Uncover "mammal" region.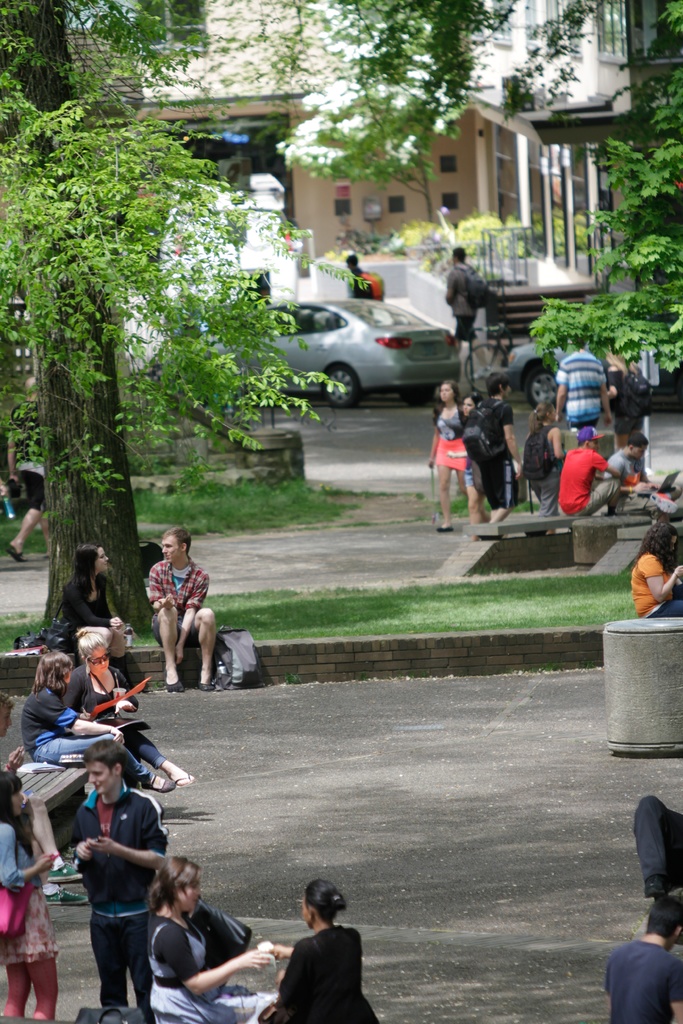
Uncovered: 525, 398, 564, 533.
